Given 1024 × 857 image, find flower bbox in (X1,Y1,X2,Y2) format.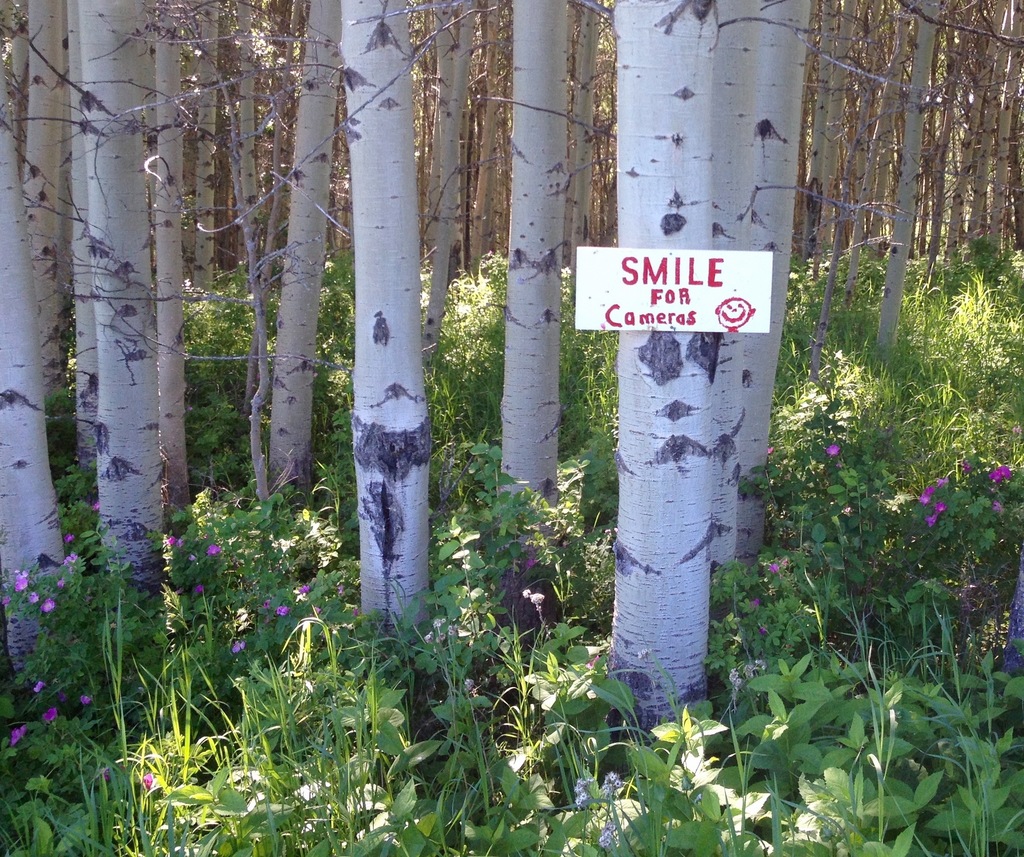
(44,705,60,724).
